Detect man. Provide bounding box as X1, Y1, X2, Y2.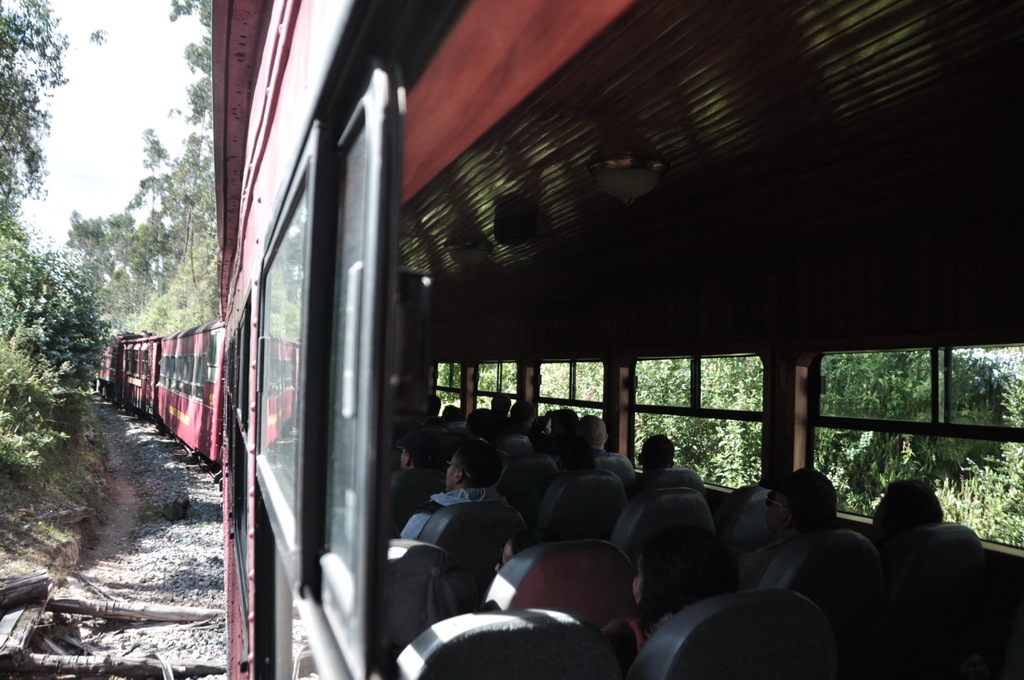
638, 430, 707, 496.
